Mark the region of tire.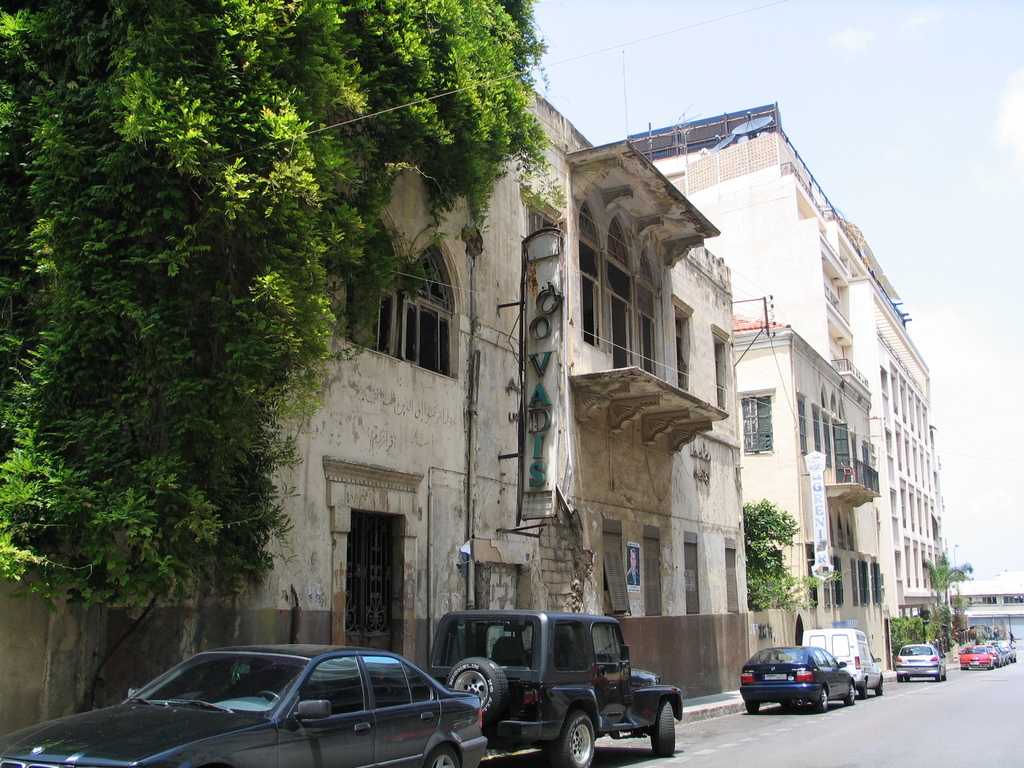
Region: x1=894 y1=673 x2=904 y2=683.
